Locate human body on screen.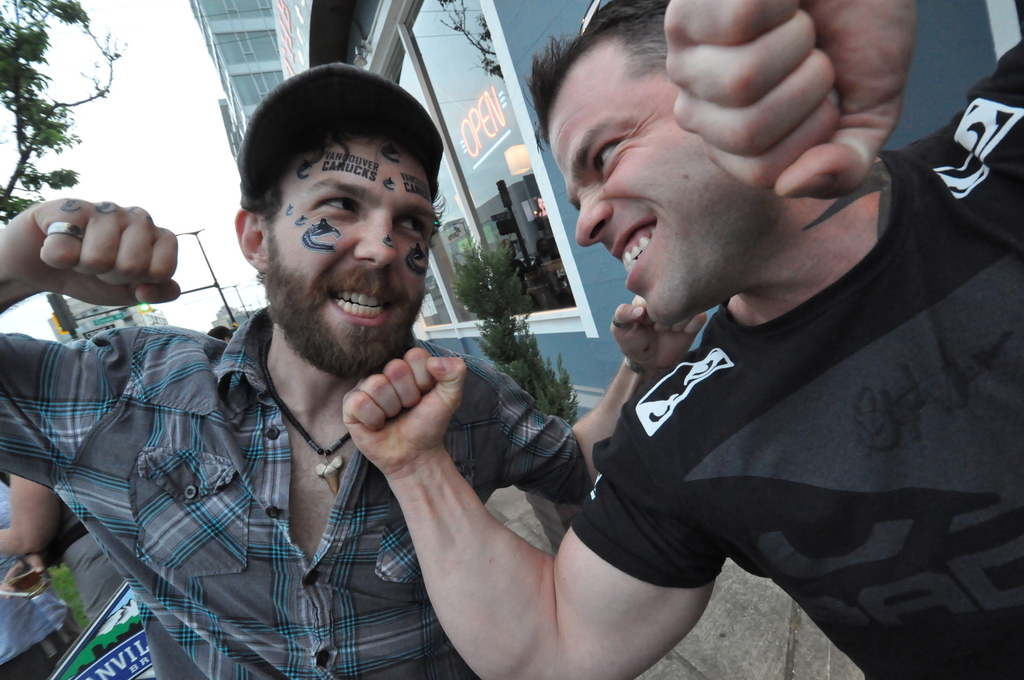
On screen at [343,0,1023,679].
